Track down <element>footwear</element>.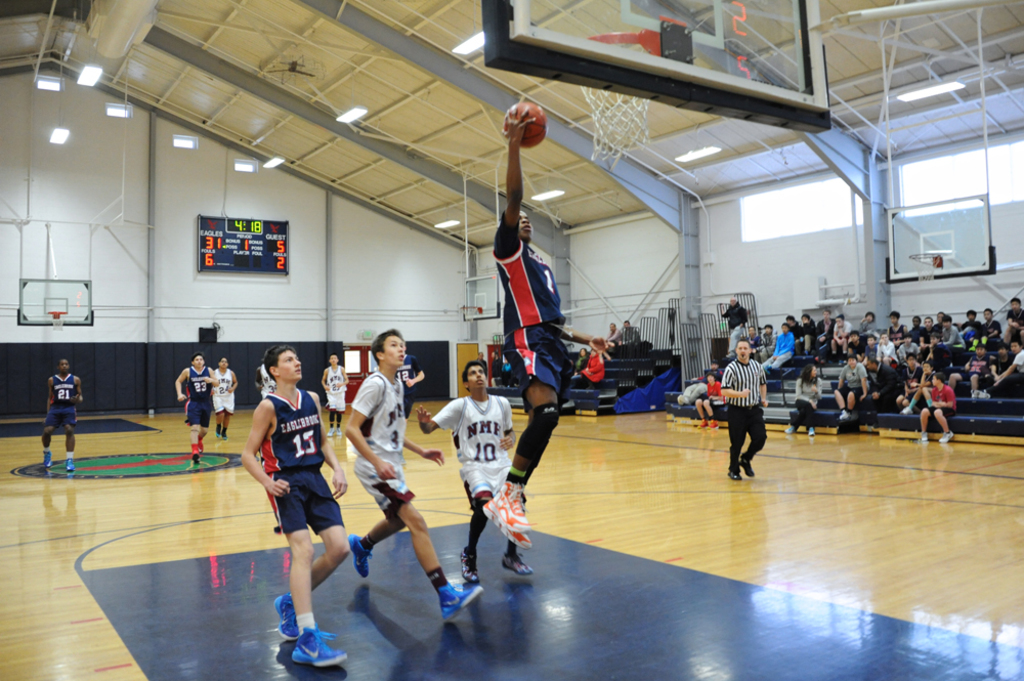
Tracked to (x1=695, y1=420, x2=706, y2=430).
